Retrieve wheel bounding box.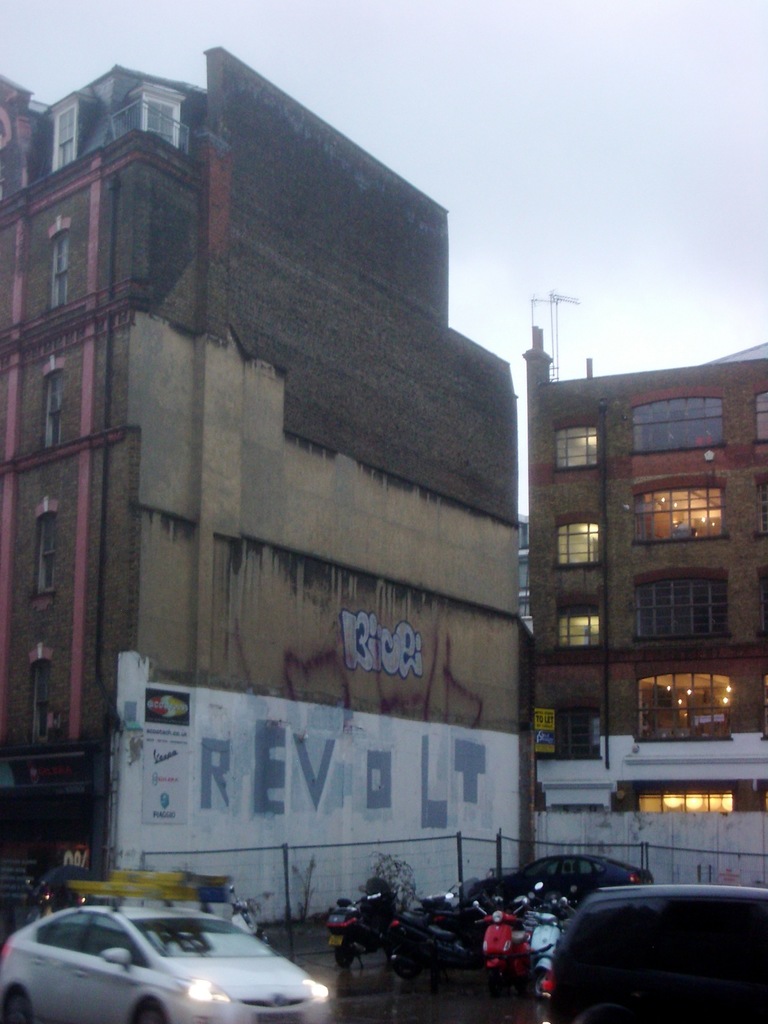
Bounding box: x1=4, y1=988, x2=26, y2=1023.
